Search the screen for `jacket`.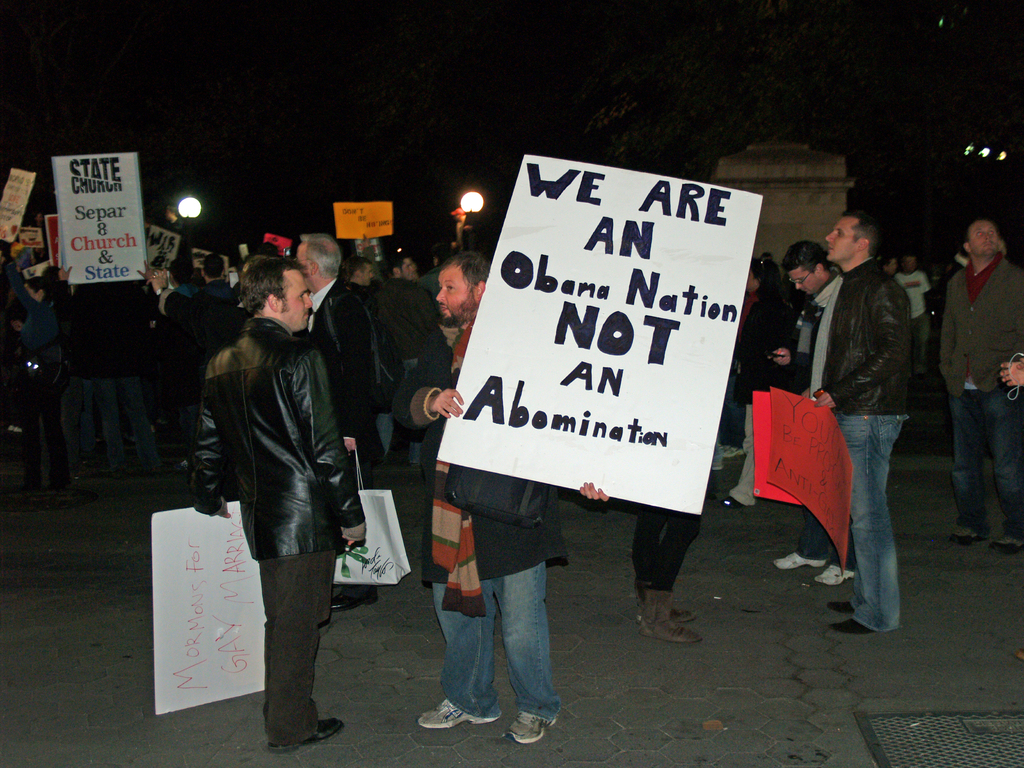
Found at bbox(395, 329, 570, 575).
